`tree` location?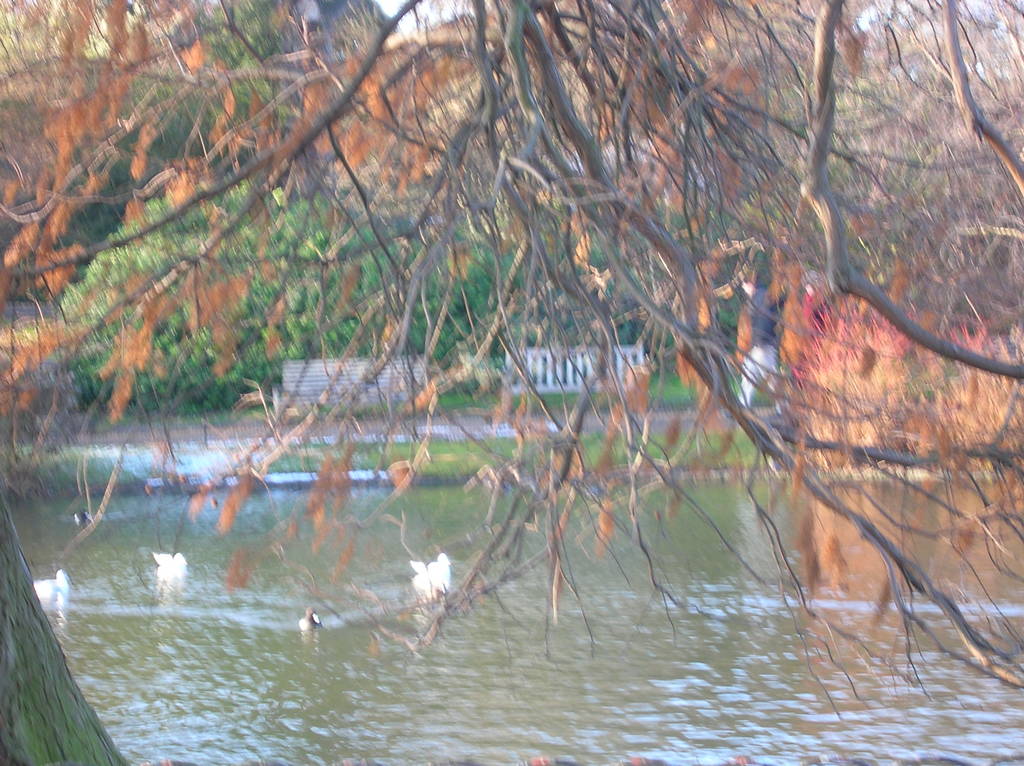
left=19, top=13, right=1000, bottom=661
